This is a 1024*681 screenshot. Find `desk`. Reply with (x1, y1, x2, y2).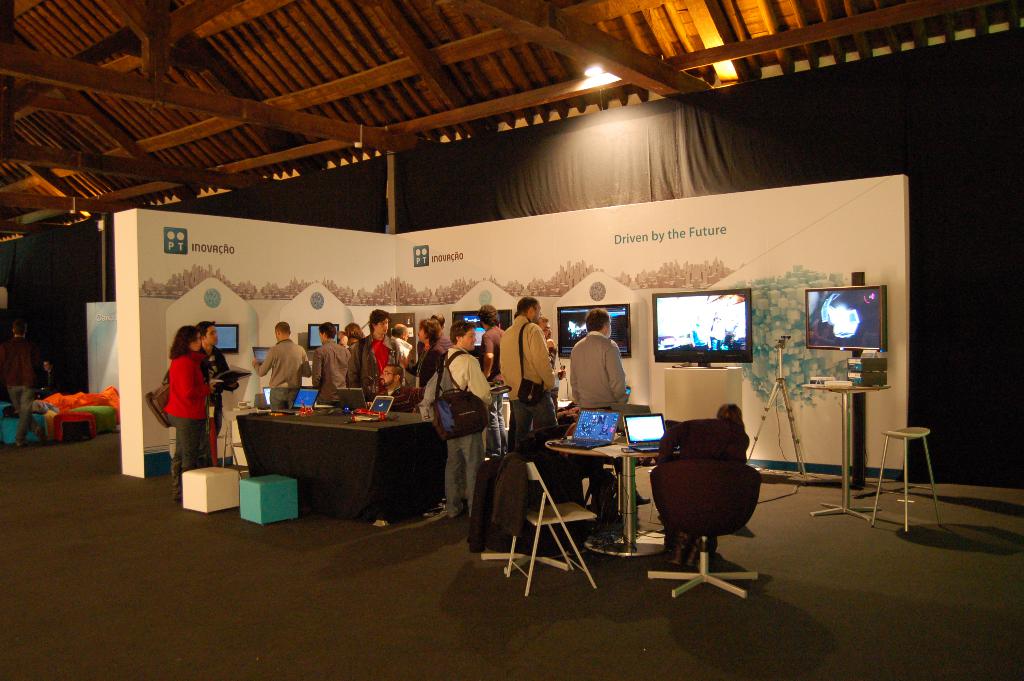
(549, 439, 678, 555).
